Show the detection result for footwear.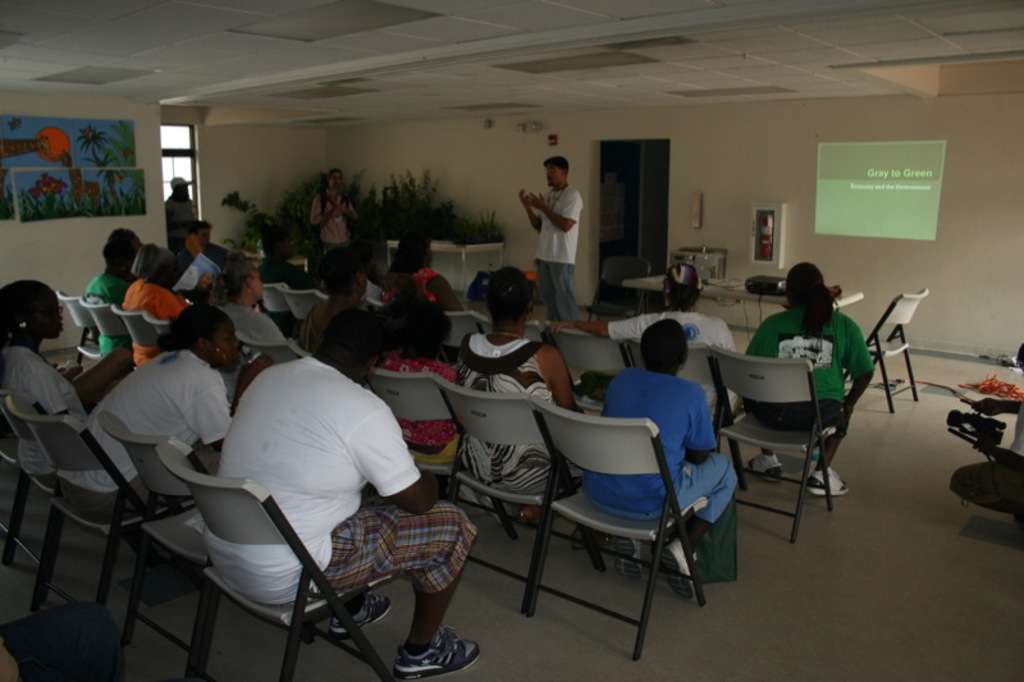
{"x1": 456, "y1": 481, "x2": 481, "y2": 503}.
